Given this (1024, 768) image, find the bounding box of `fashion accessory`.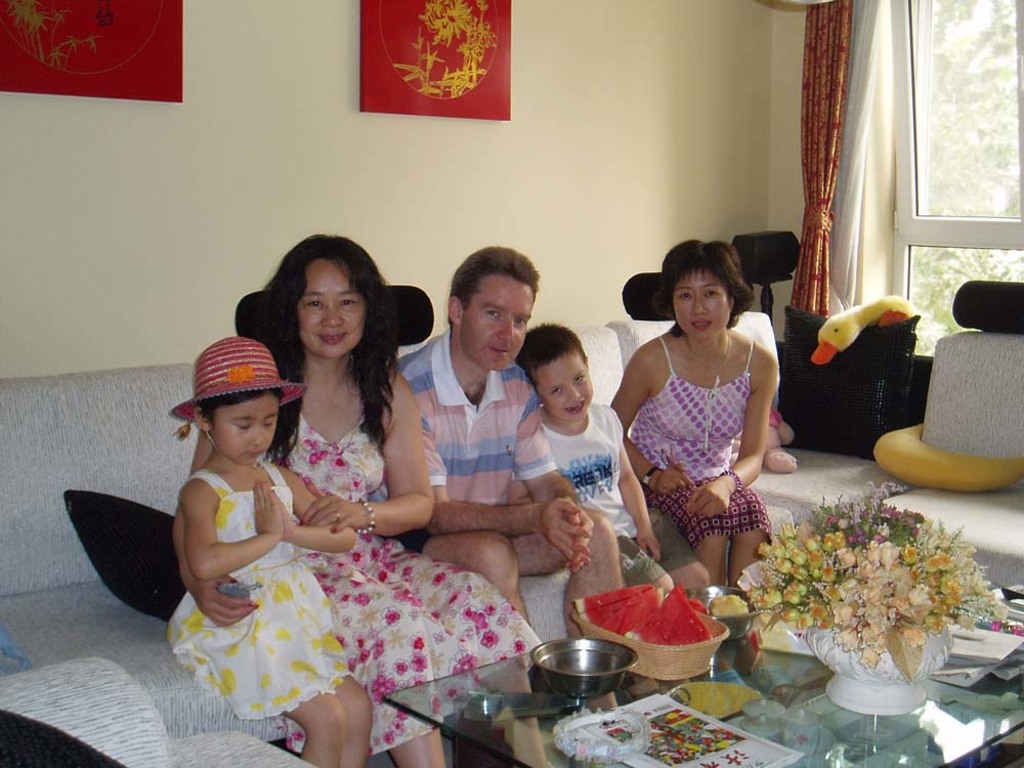
<box>358,498,377,534</box>.
